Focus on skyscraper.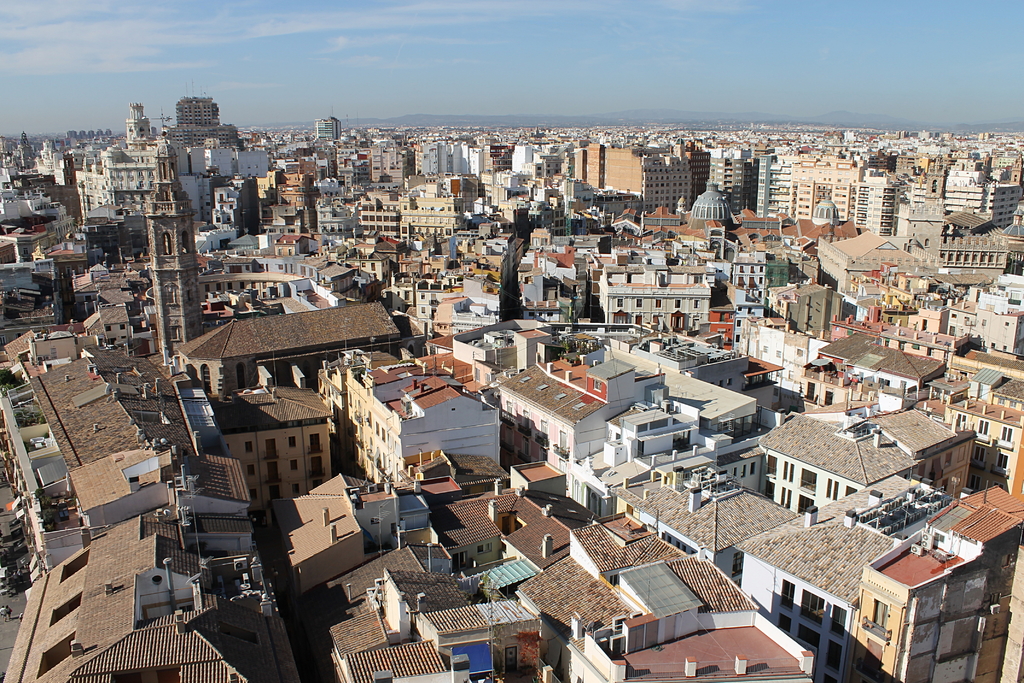
Focused at select_region(851, 164, 884, 243).
